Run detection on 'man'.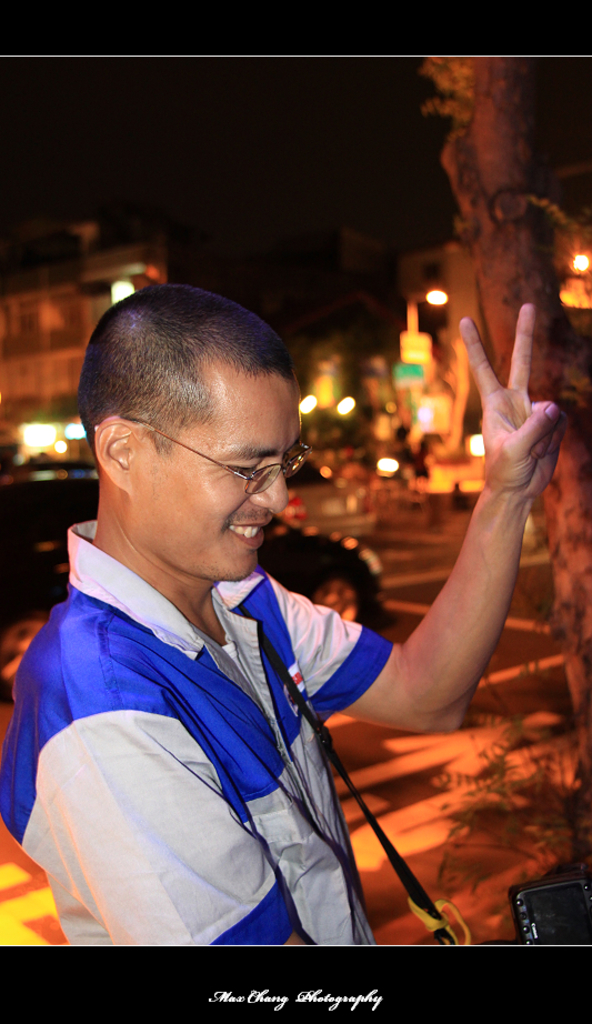
Result: locate(0, 280, 556, 945).
